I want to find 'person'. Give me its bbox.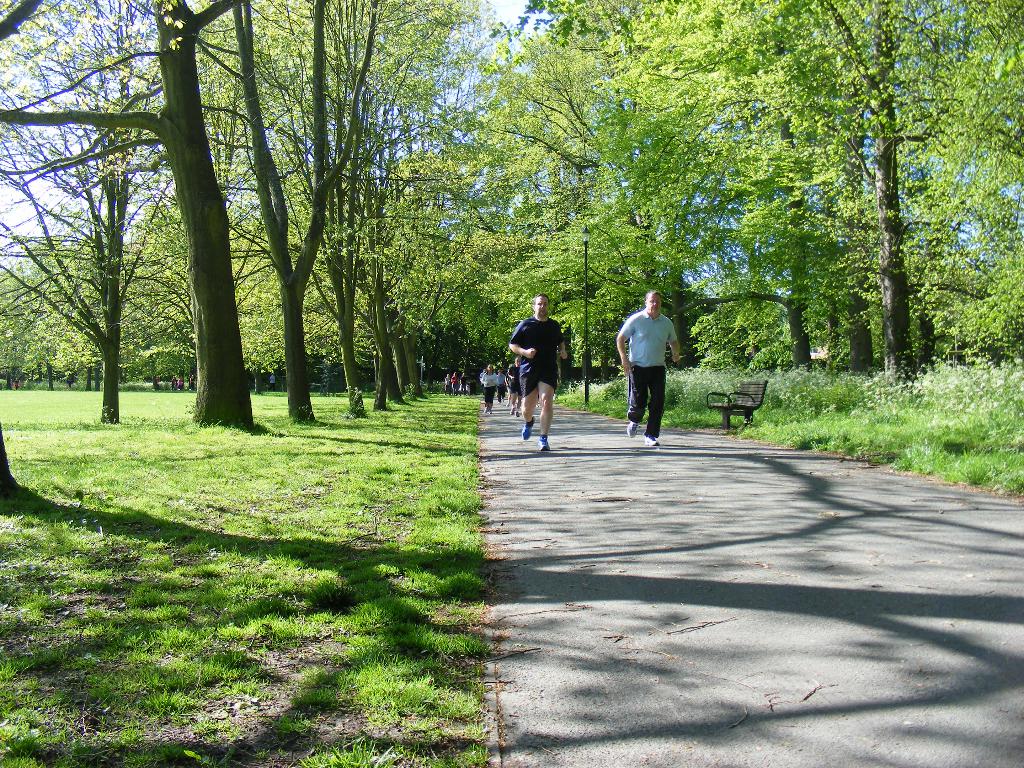
left=616, top=291, right=682, bottom=447.
